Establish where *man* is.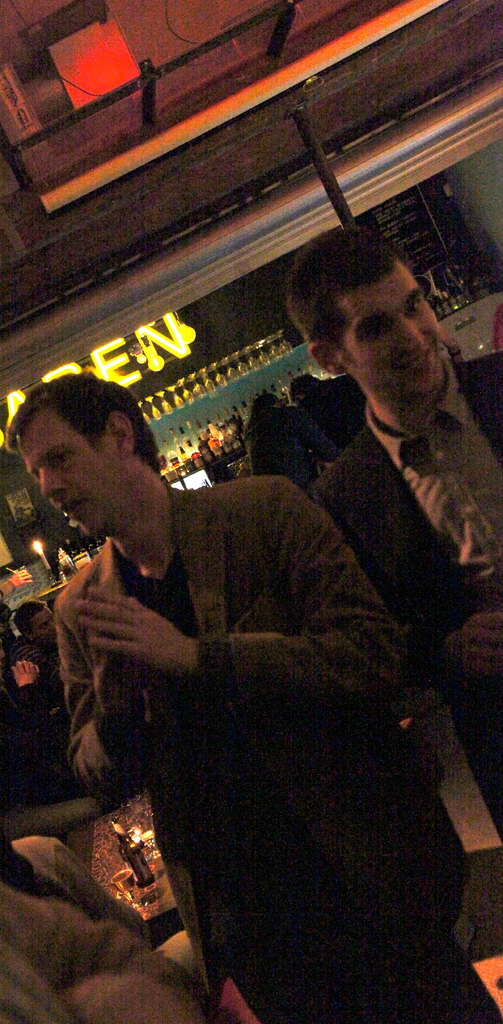
Established at detection(12, 598, 61, 676).
